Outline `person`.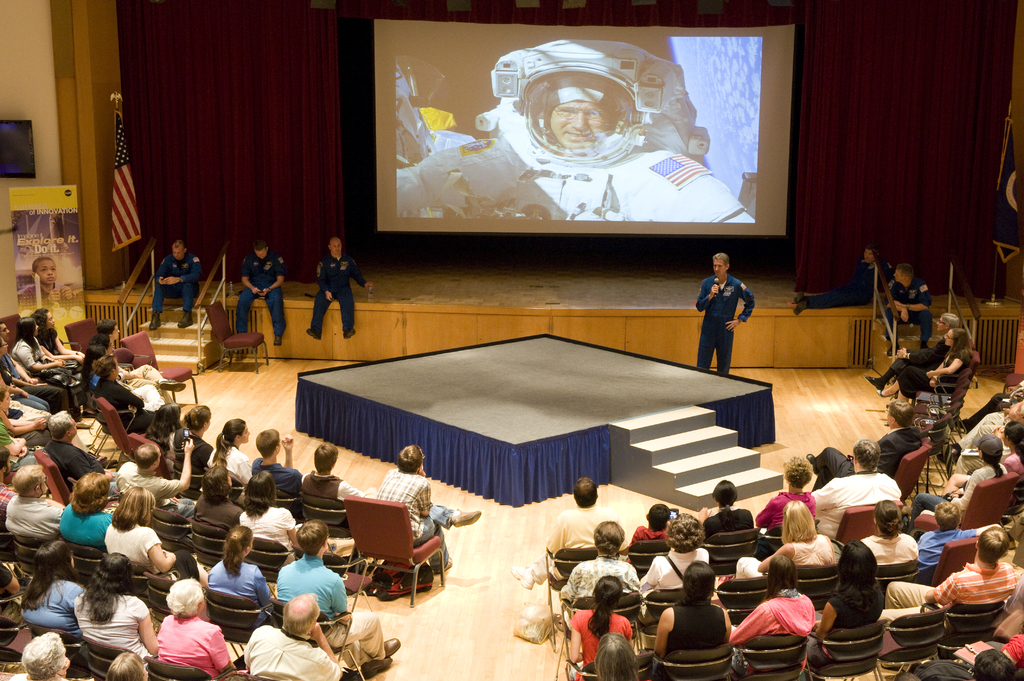
Outline: <region>1, 454, 63, 536</region>.
